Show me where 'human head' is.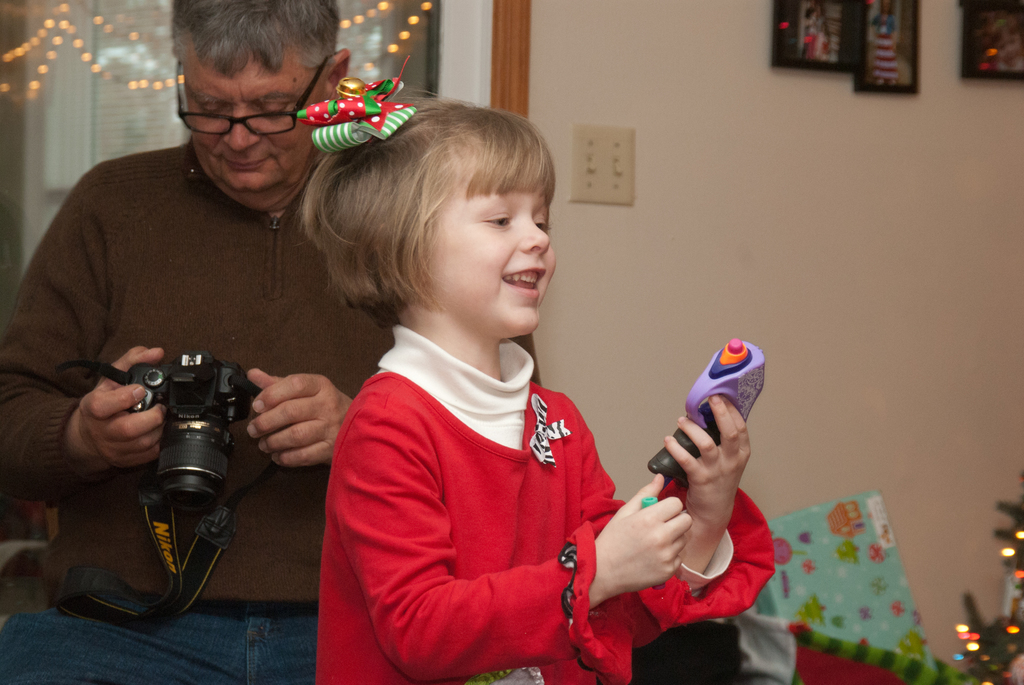
'human head' is at {"left": 297, "top": 92, "right": 580, "bottom": 345}.
